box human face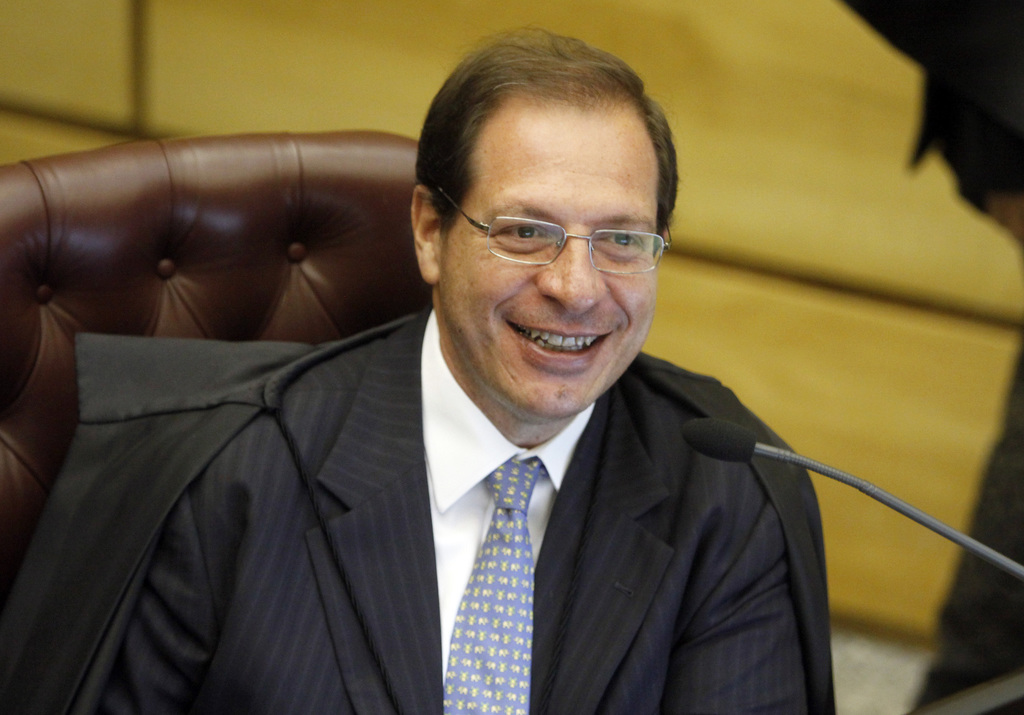
x1=442 y1=108 x2=655 y2=409
